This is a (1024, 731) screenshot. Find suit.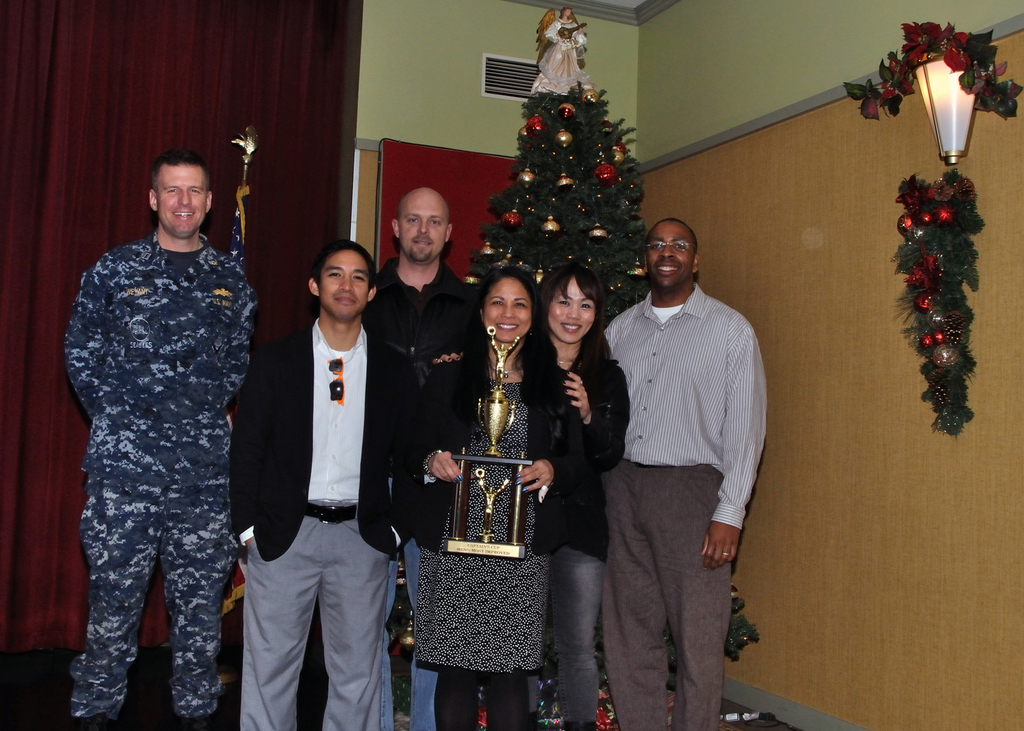
Bounding box: <region>234, 323, 422, 723</region>.
